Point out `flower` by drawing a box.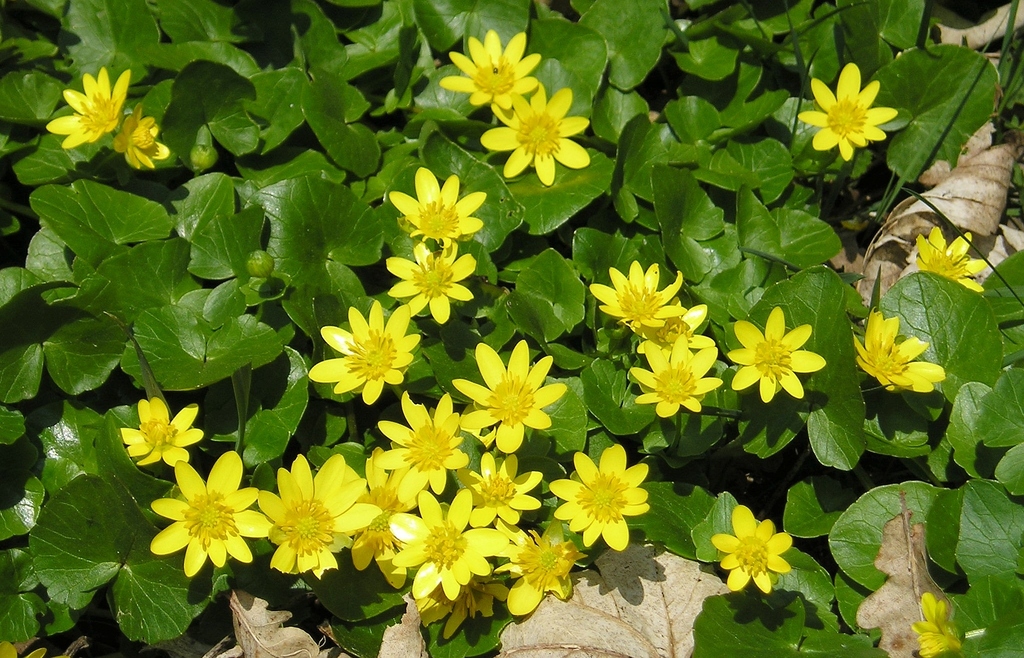
box=[387, 240, 479, 323].
